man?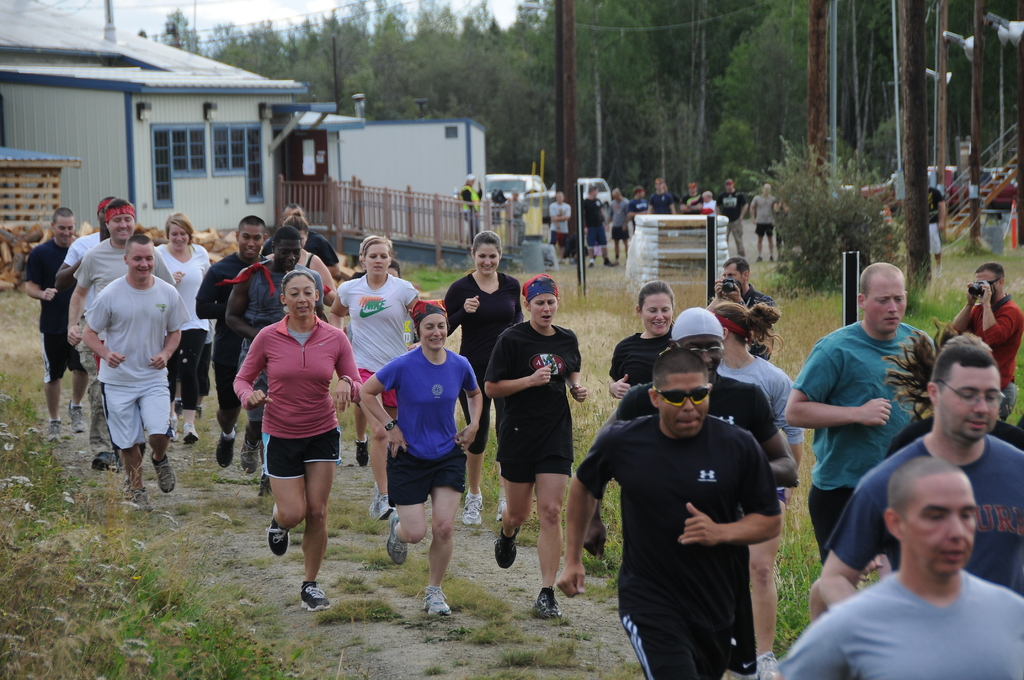
bbox(217, 227, 344, 501)
